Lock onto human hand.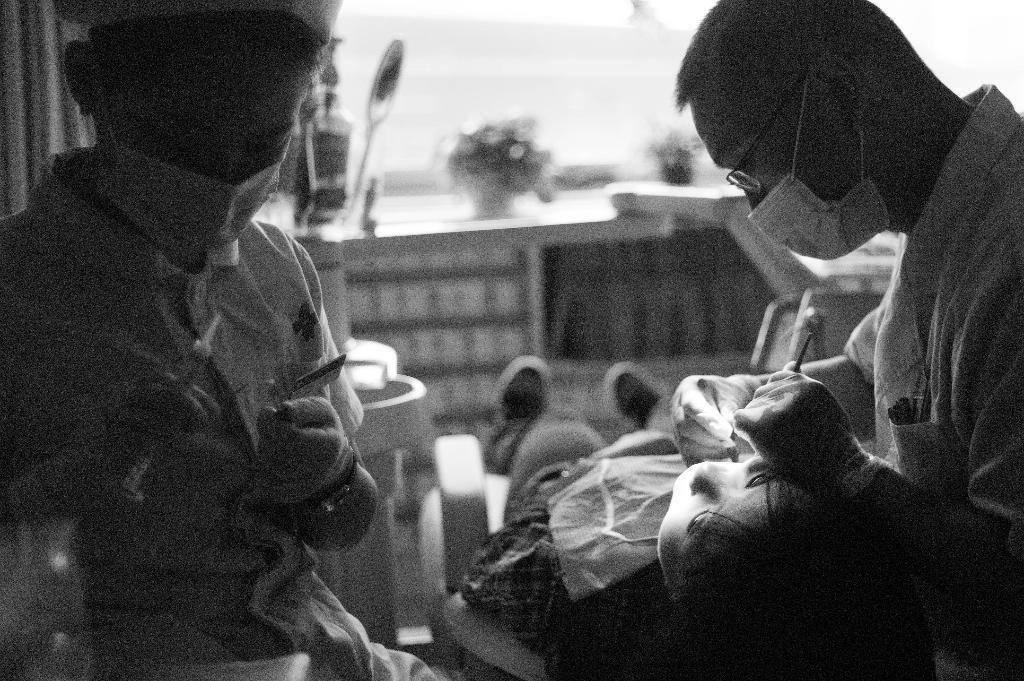
Locked: [670,372,758,472].
